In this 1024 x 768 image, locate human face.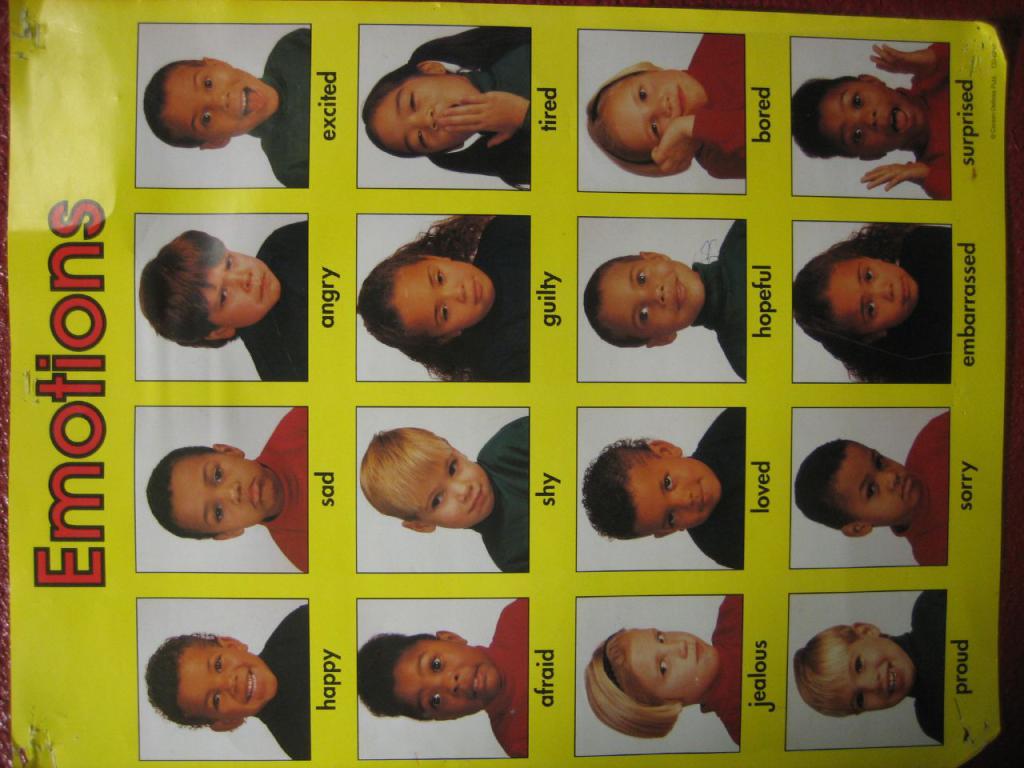
Bounding box: rect(162, 65, 277, 141).
